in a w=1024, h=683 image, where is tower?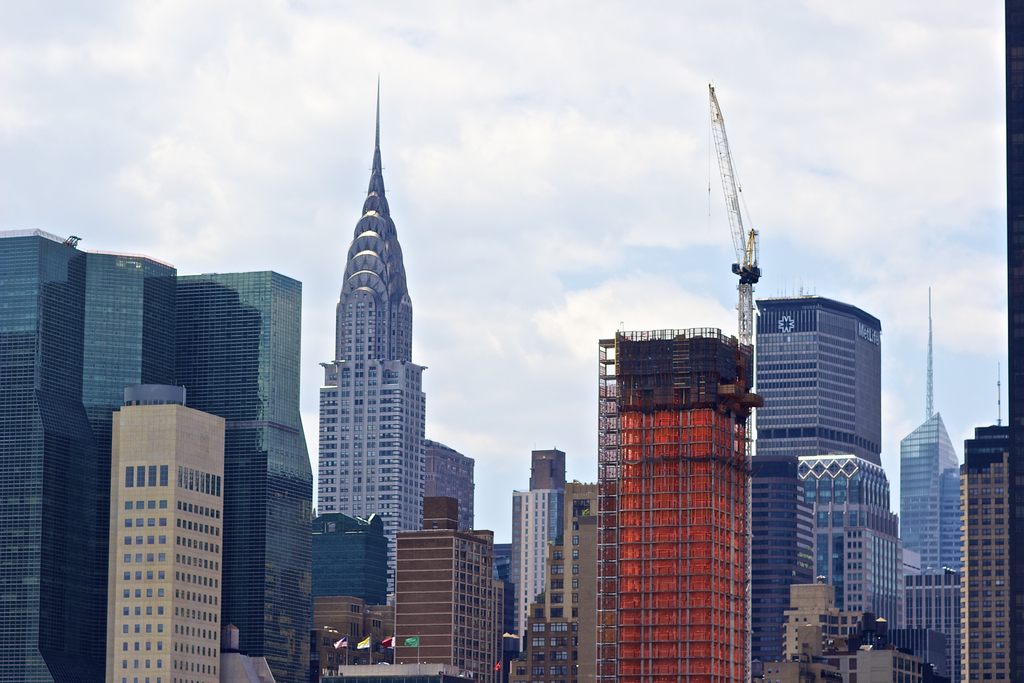
508,479,602,682.
